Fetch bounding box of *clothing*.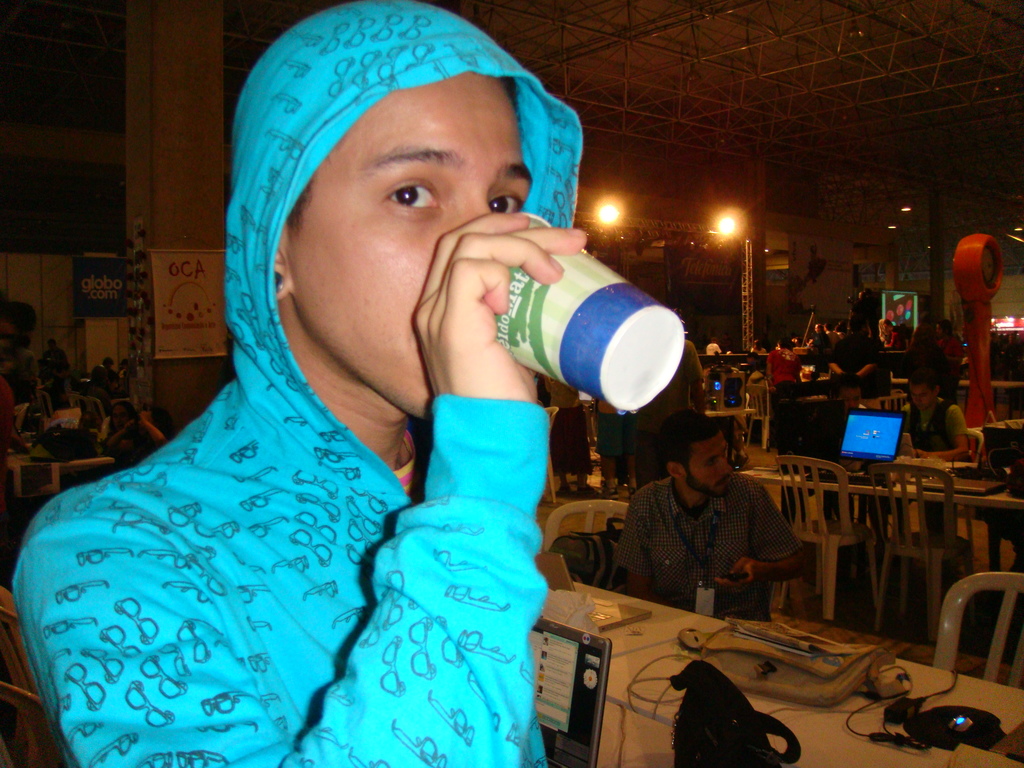
Bbox: bbox=[35, 344, 68, 368].
